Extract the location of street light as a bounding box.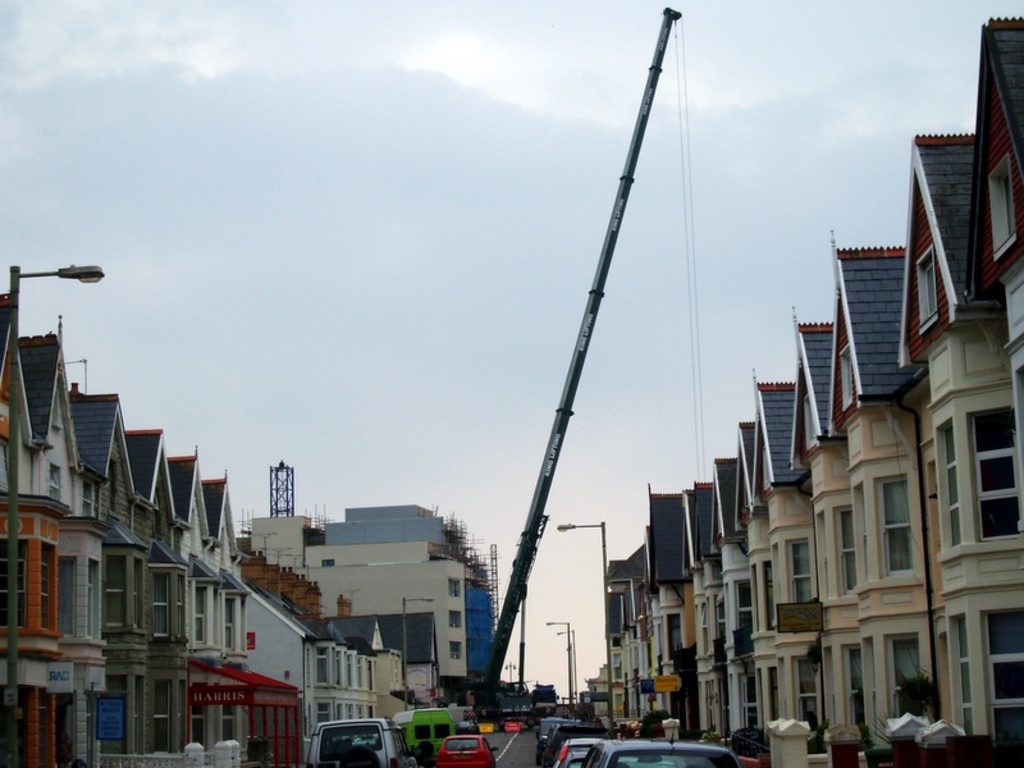
region(553, 522, 613, 748).
